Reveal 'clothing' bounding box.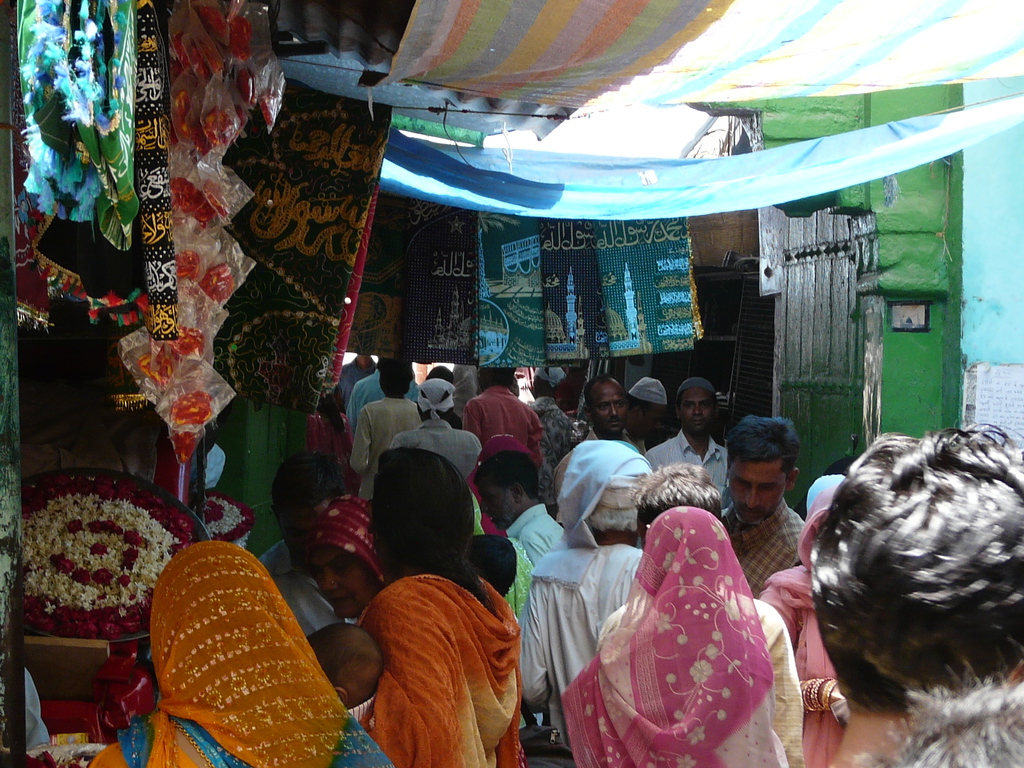
Revealed: 458 385 543 465.
